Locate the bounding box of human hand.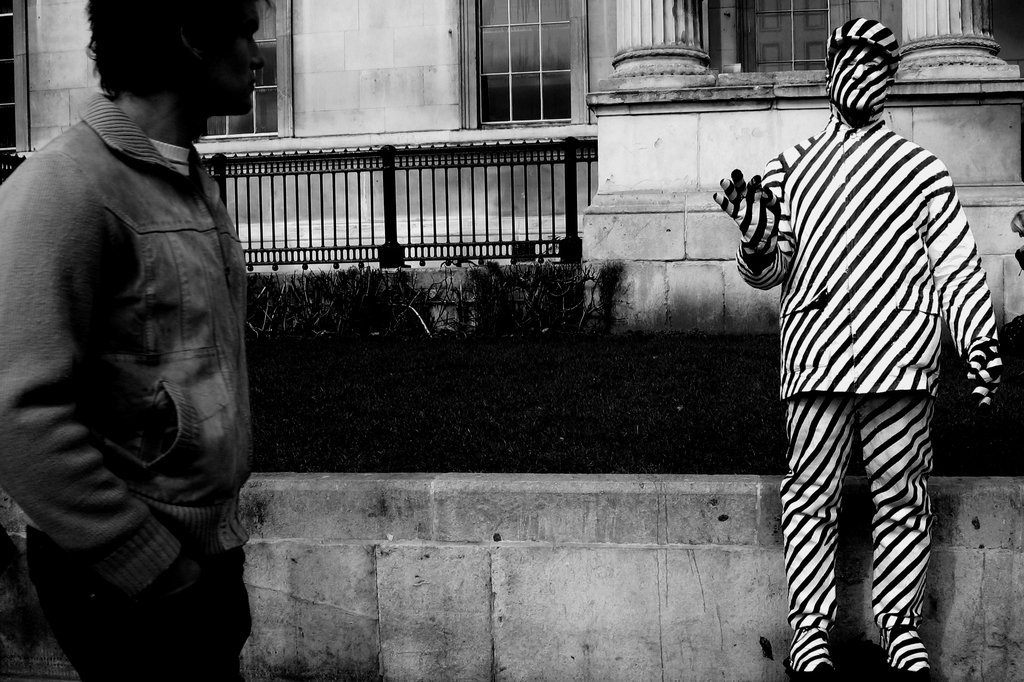
Bounding box: (left=964, top=338, right=1007, bottom=413).
